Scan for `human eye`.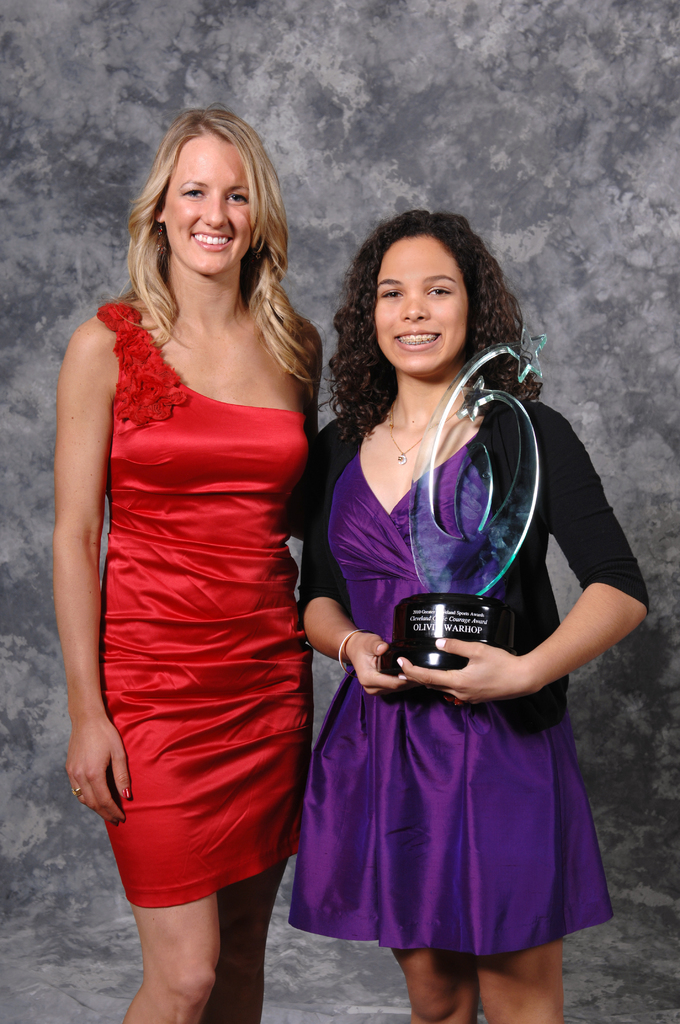
Scan result: 225/189/252/204.
